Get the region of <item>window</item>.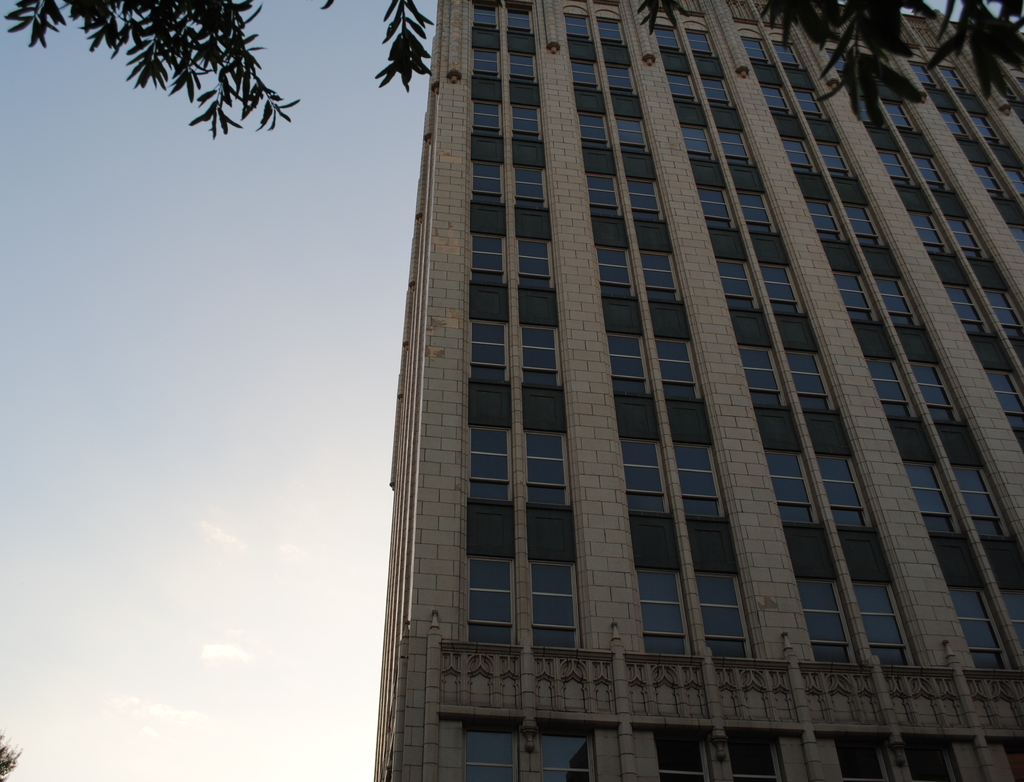
(left=607, top=331, right=653, bottom=393).
